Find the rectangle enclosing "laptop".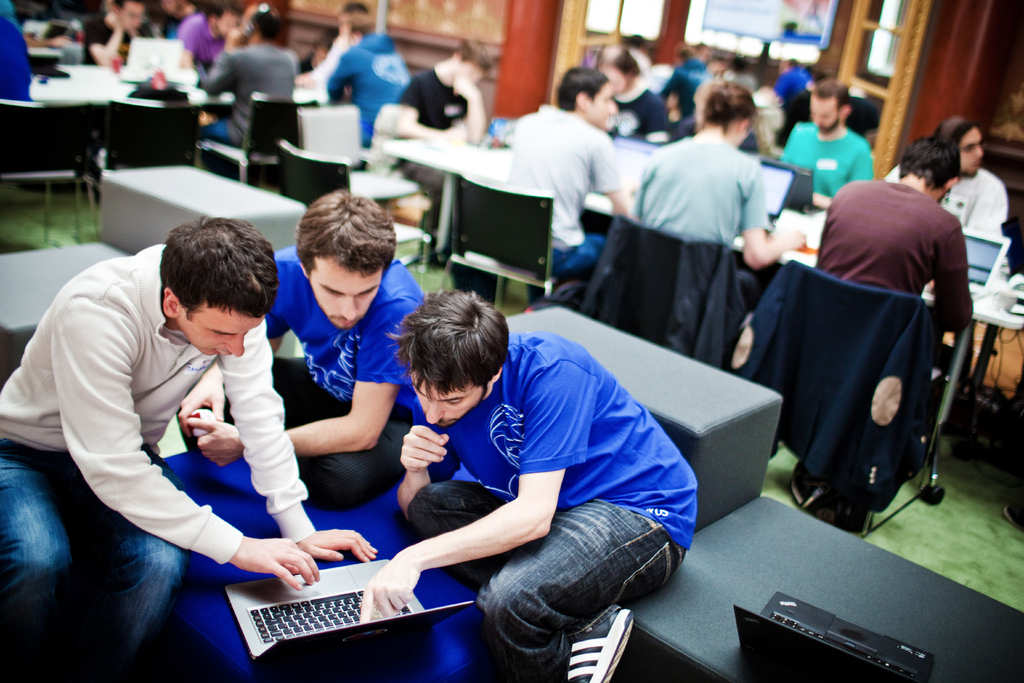
rect(762, 159, 829, 215).
